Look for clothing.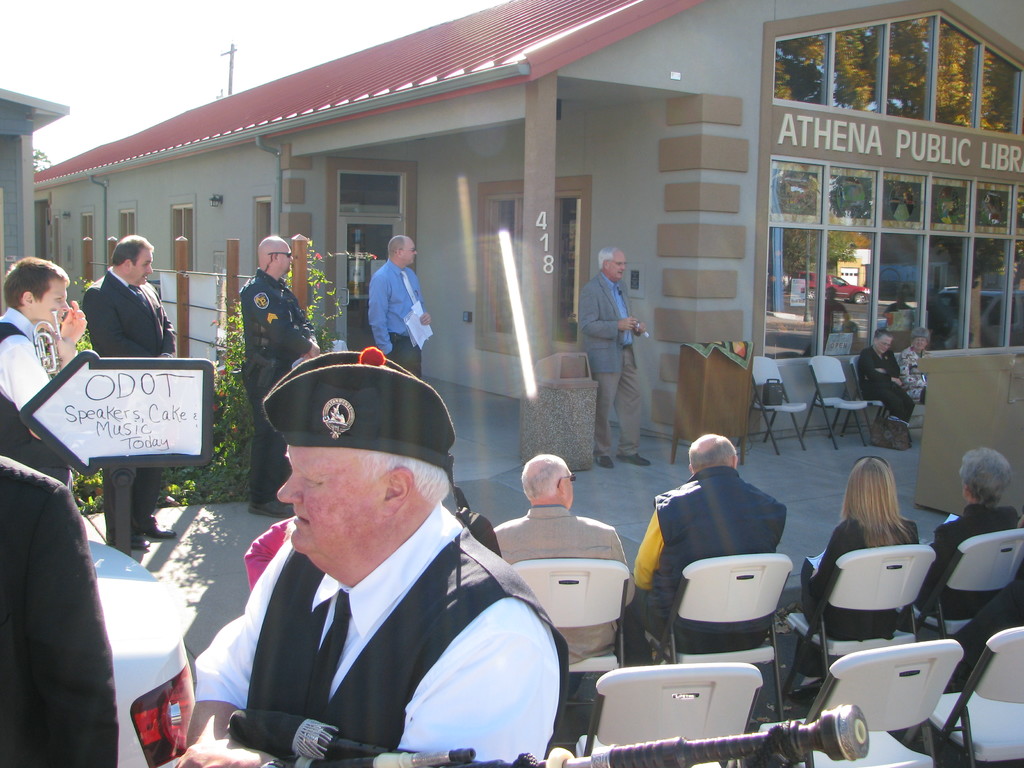
Found: [929,508,1023,619].
